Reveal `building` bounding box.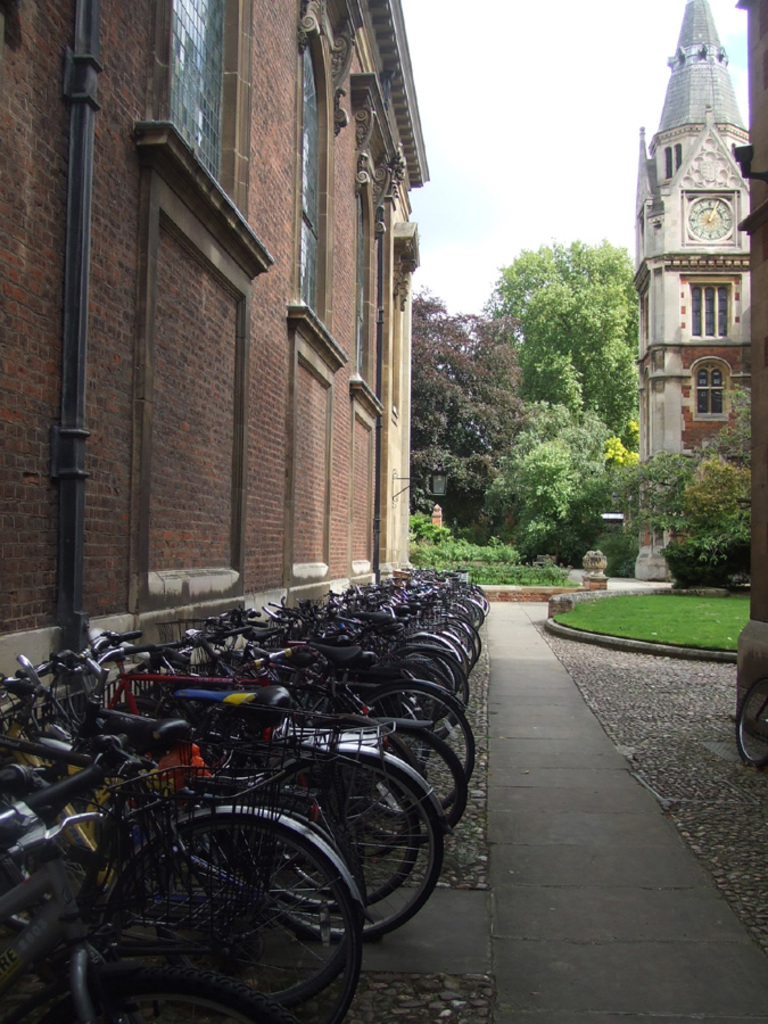
Revealed: <box>625,0,753,569</box>.
